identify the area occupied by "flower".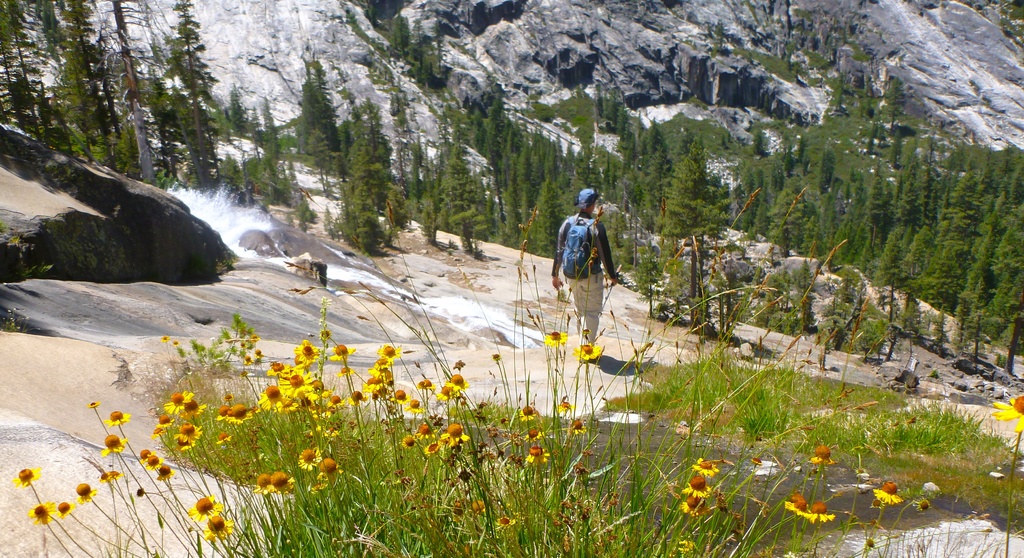
Area: (782, 495, 810, 515).
